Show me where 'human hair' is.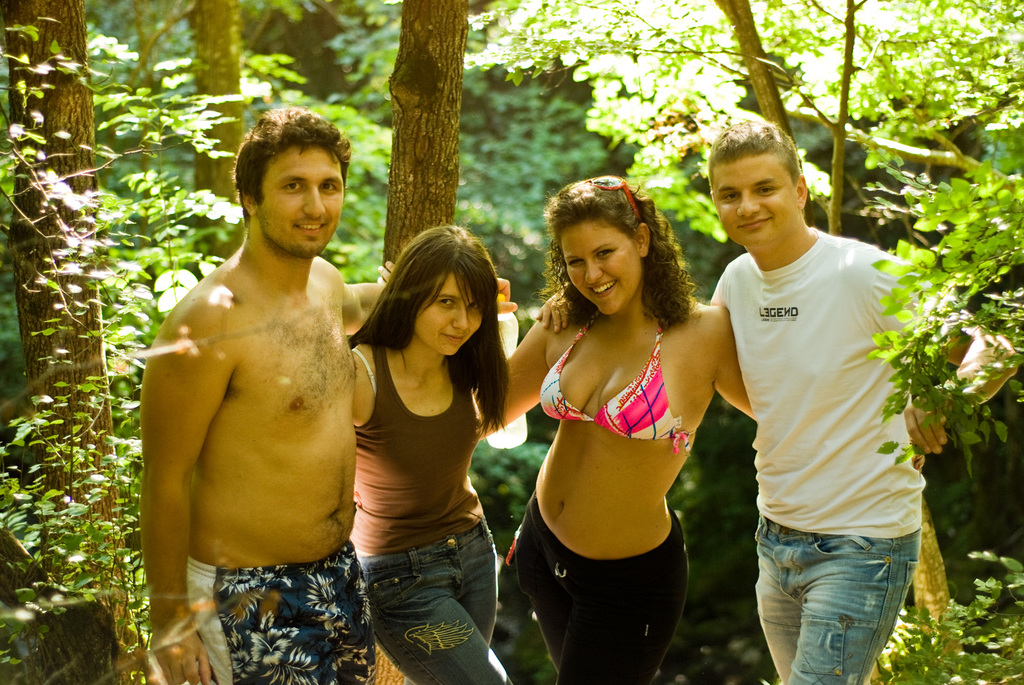
'human hair' is at bbox=[529, 177, 708, 331].
